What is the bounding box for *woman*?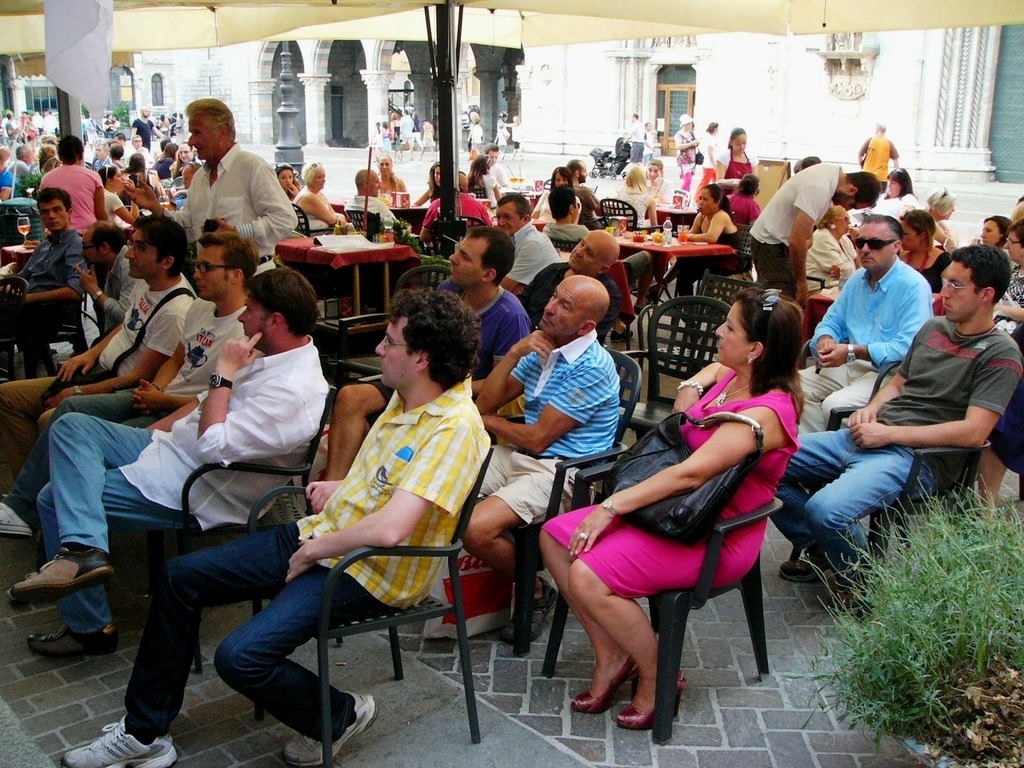
{"x1": 693, "y1": 123, "x2": 722, "y2": 205}.
